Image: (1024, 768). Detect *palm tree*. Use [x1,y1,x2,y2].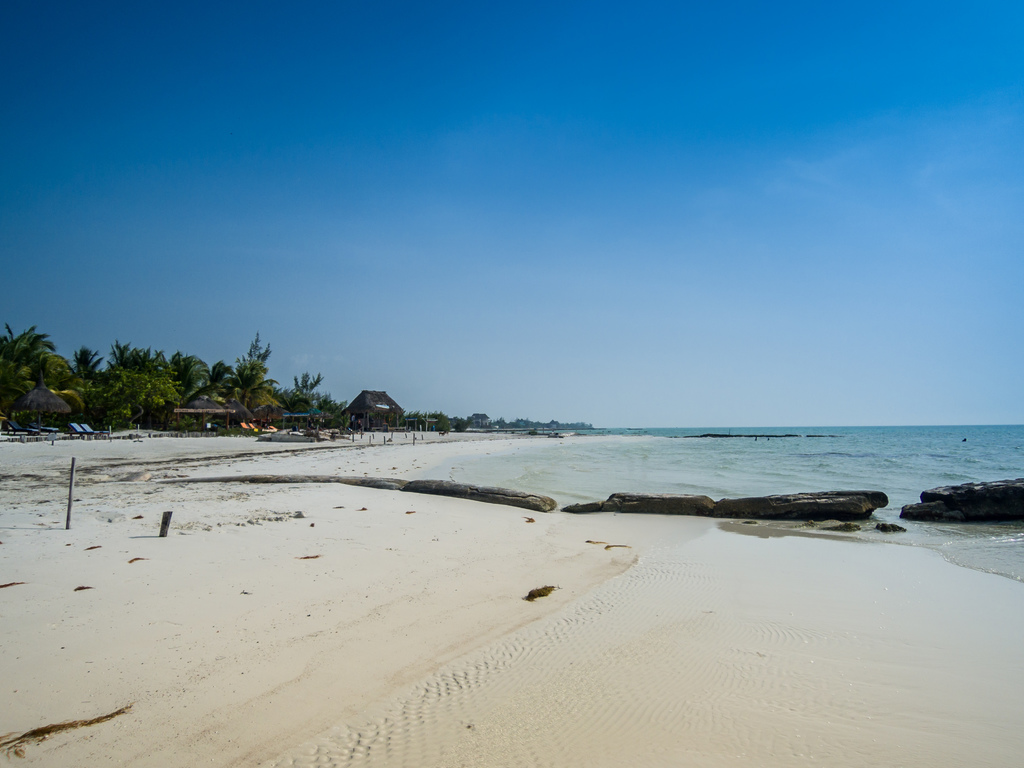
[159,349,207,395].
